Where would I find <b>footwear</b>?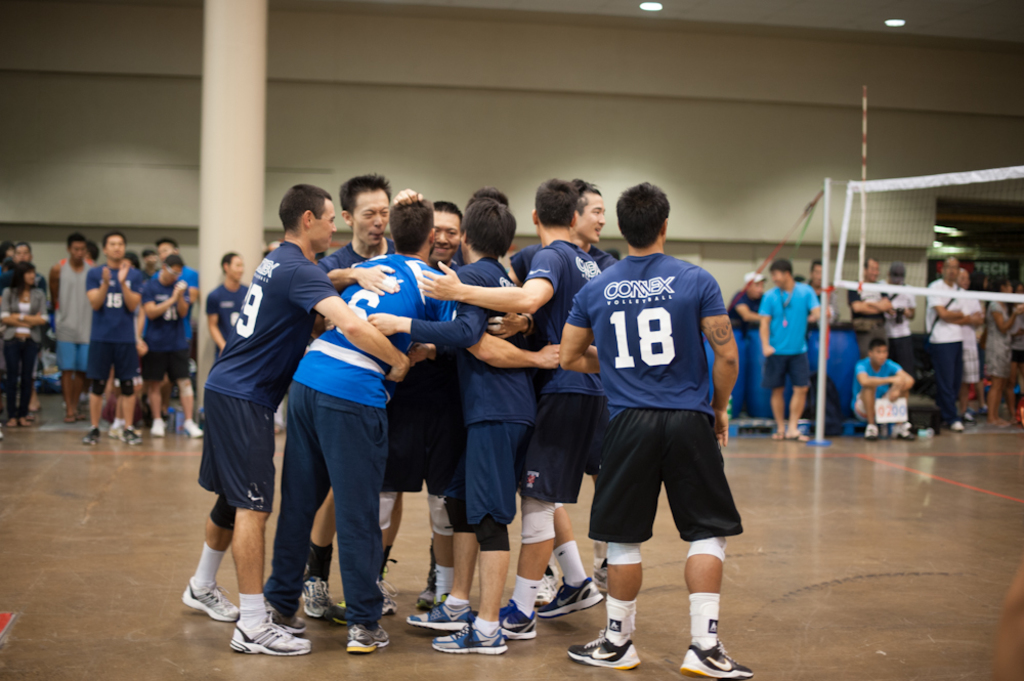
At (left=259, top=588, right=302, bottom=631).
